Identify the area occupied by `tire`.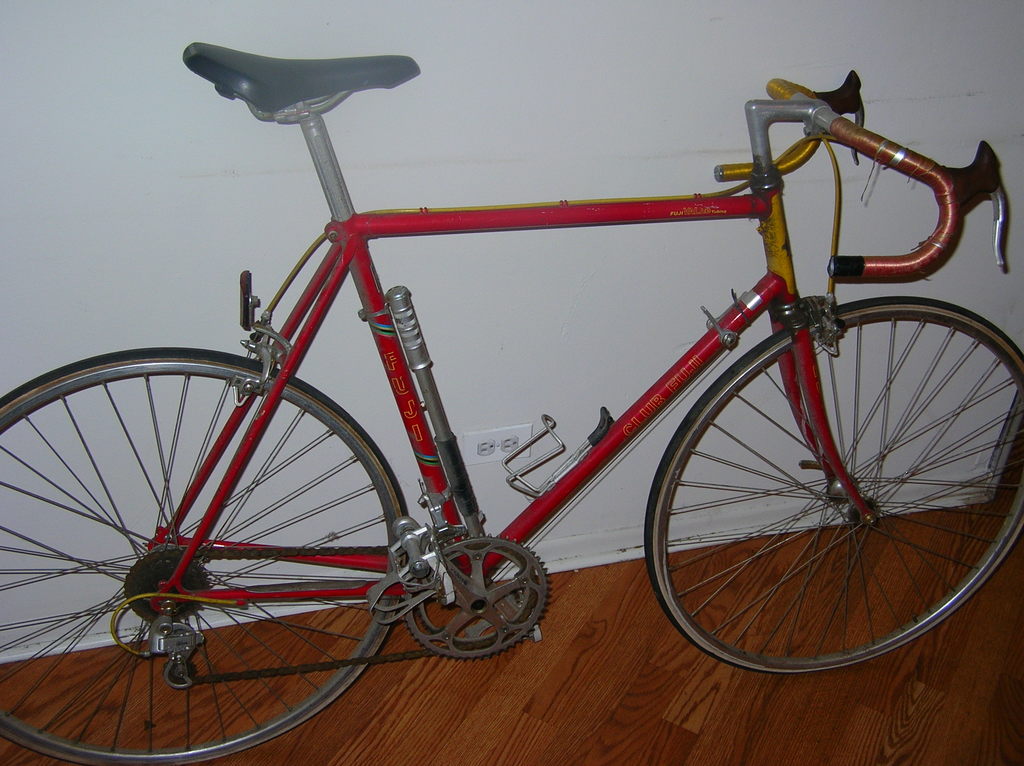
Area: (0,353,406,765).
